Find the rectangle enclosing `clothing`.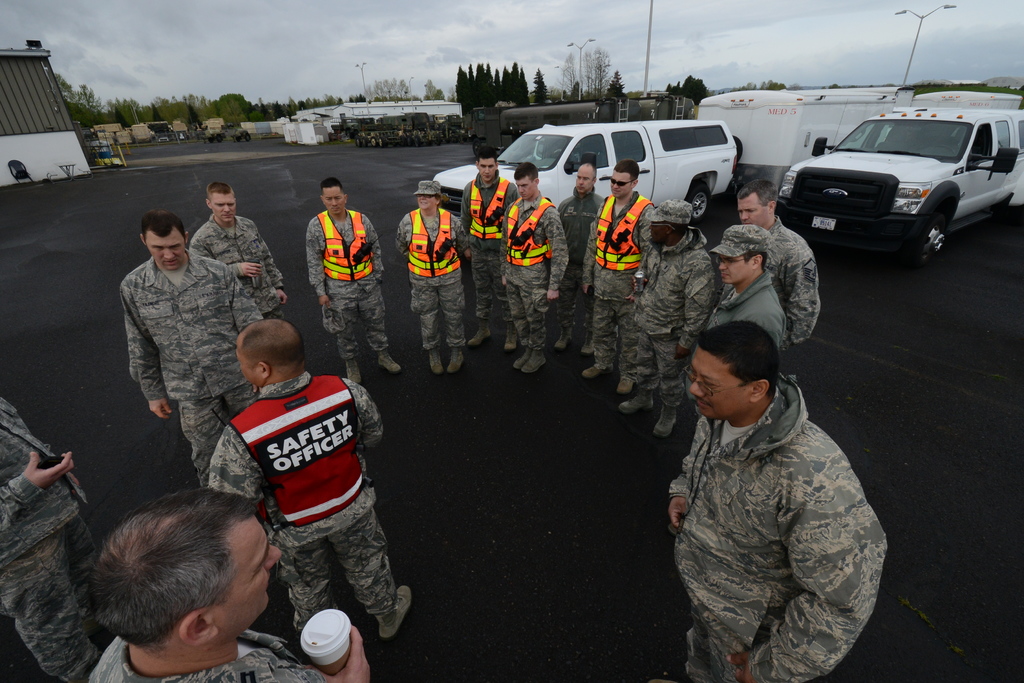
pyautogui.locateOnScreen(668, 378, 893, 682).
